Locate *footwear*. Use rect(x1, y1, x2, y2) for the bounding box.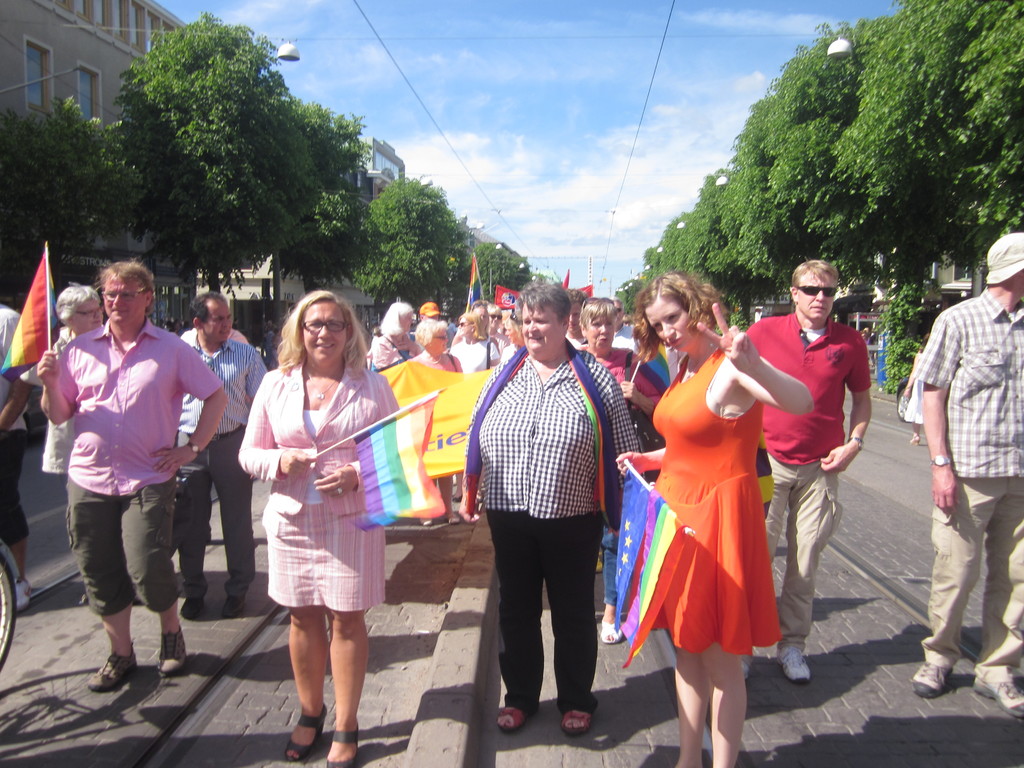
rect(80, 648, 133, 692).
